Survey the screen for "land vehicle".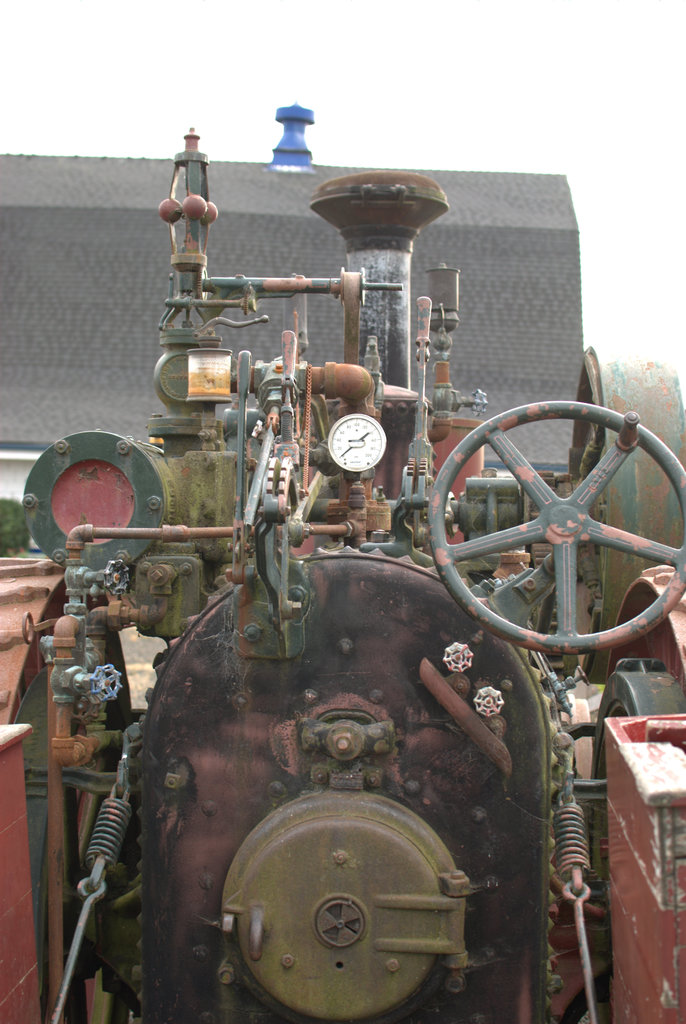
Survey found: {"left": 0, "top": 127, "right": 685, "bottom": 1023}.
